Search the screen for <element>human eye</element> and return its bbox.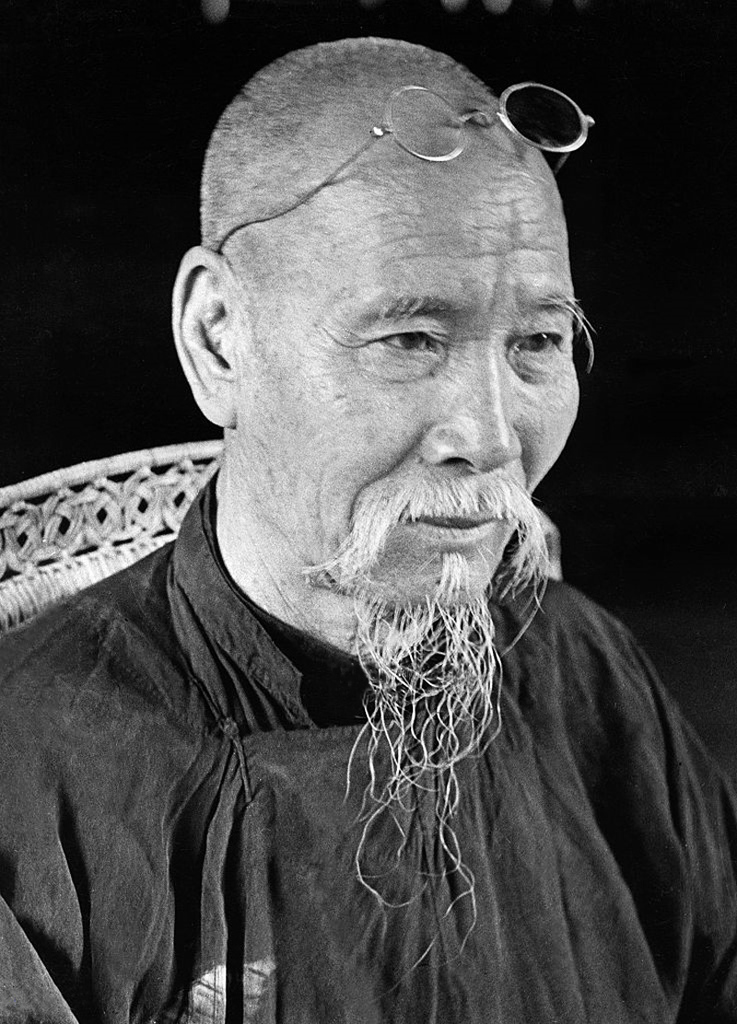
Found: (x1=363, y1=315, x2=466, y2=381).
